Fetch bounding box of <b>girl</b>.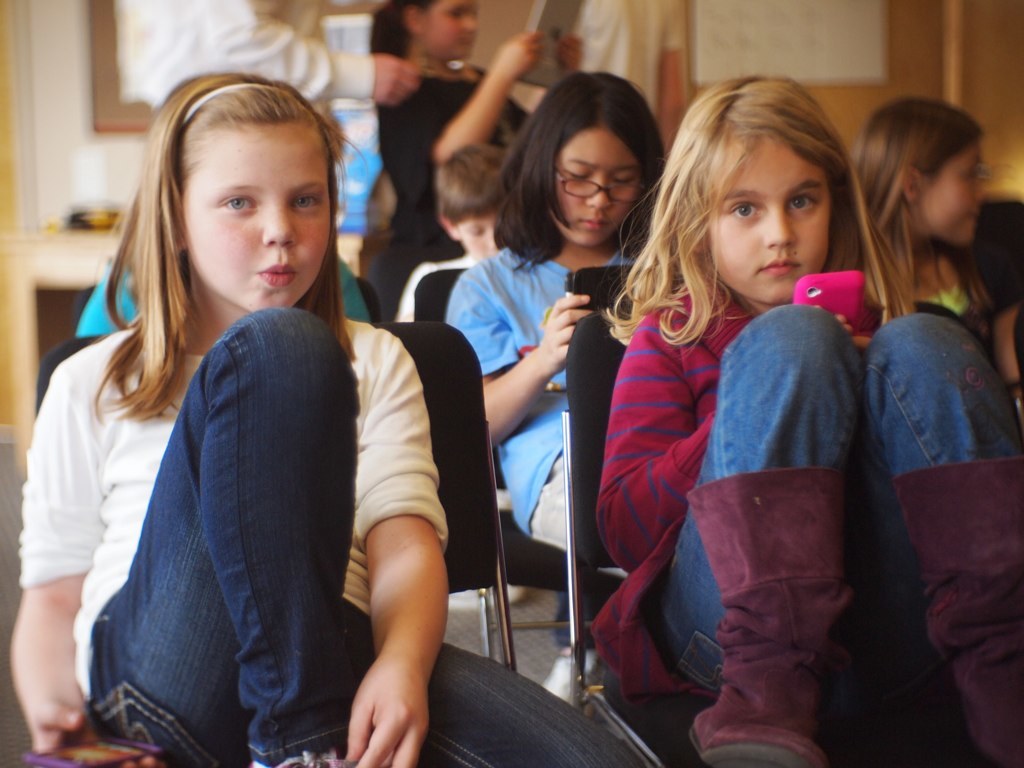
Bbox: 364/0/543/325.
